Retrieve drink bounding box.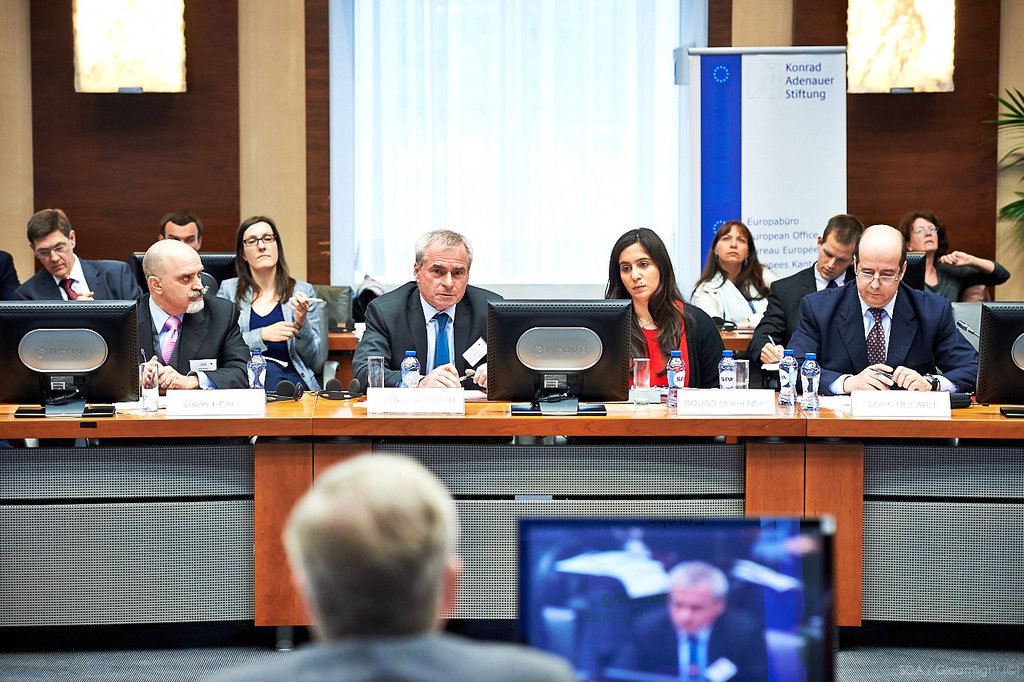
Bounding box: pyautogui.locateOnScreen(776, 361, 801, 415).
